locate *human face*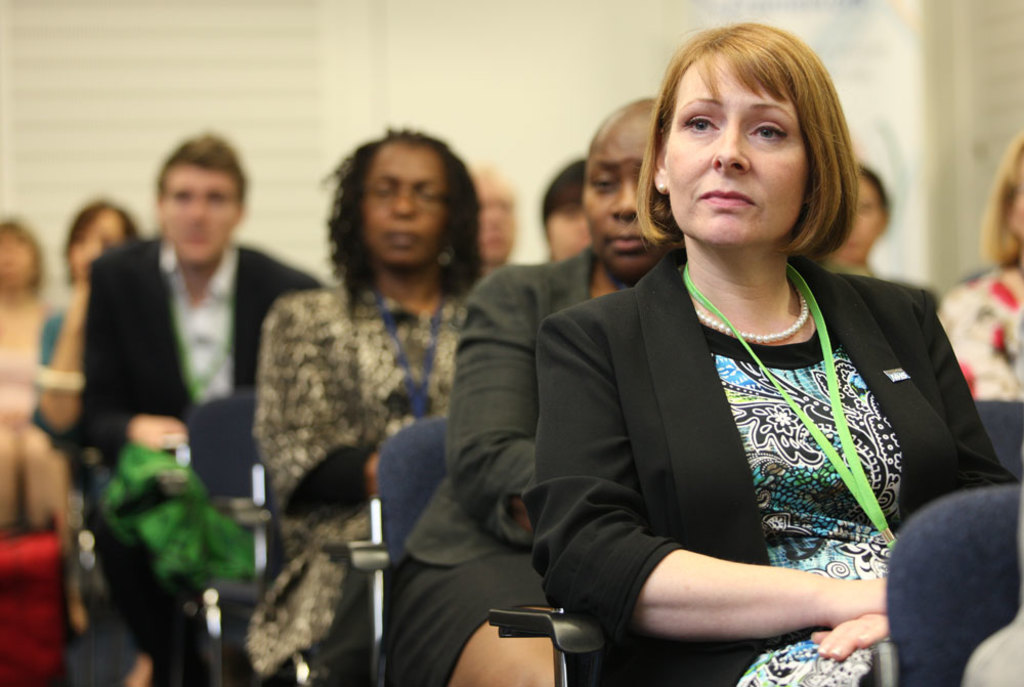
(left=163, top=165, right=240, bottom=266)
